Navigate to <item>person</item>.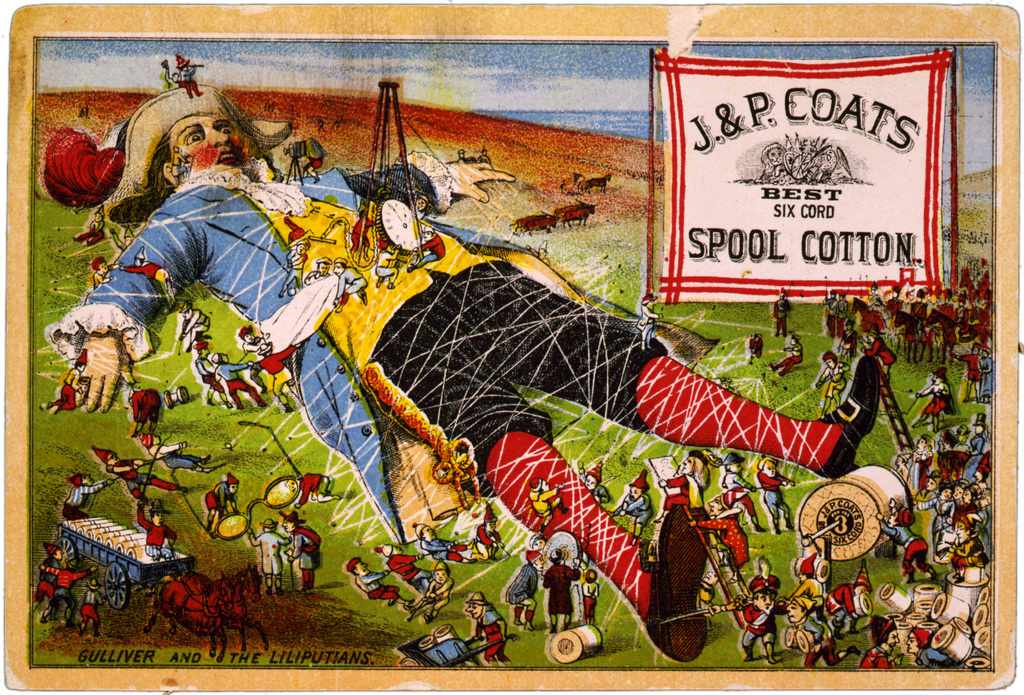
Navigation target: 704/482/755/584.
